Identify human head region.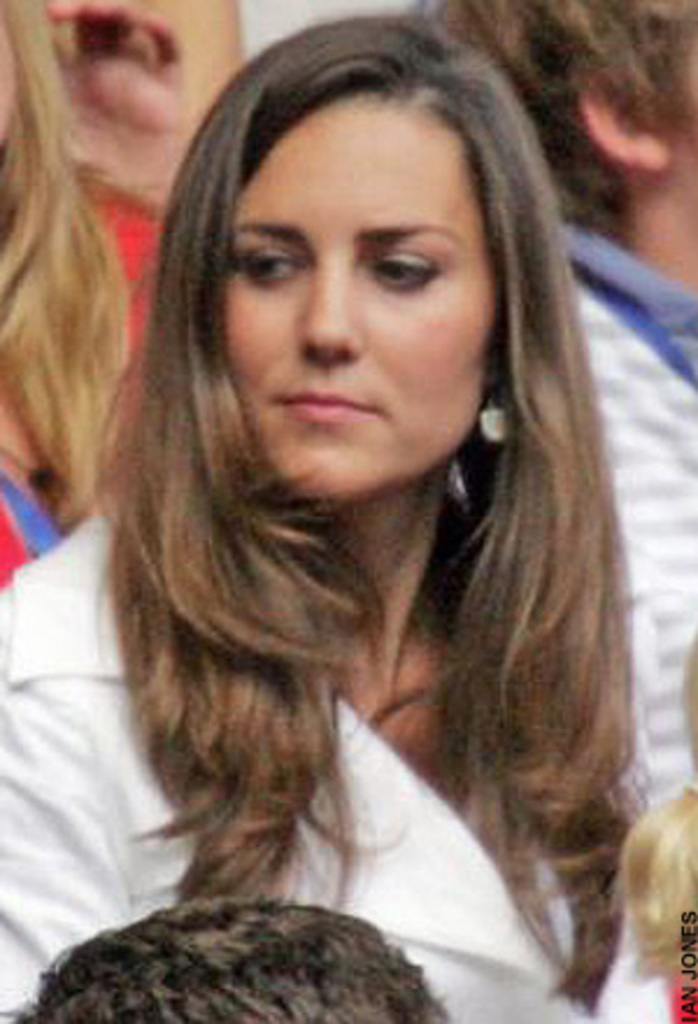
Region: l=181, t=23, r=528, b=507.
